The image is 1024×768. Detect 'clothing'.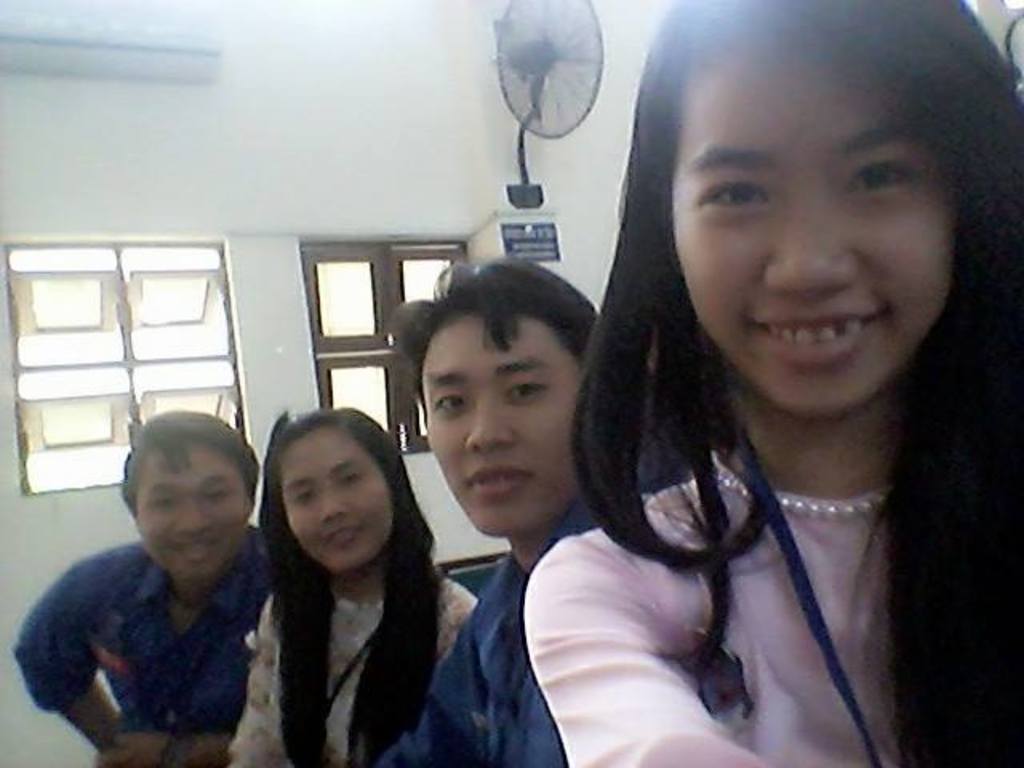
Detection: left=520, top=434, right=899, bottom=766.
